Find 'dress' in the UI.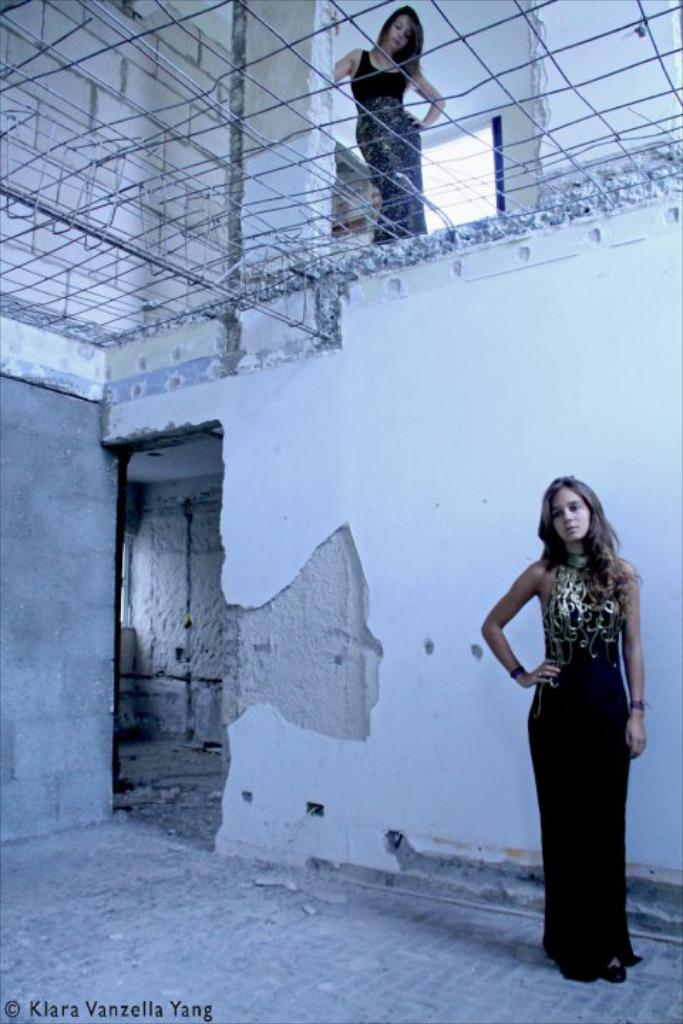
UI element at l=525, t=550, r=646, b=988.
